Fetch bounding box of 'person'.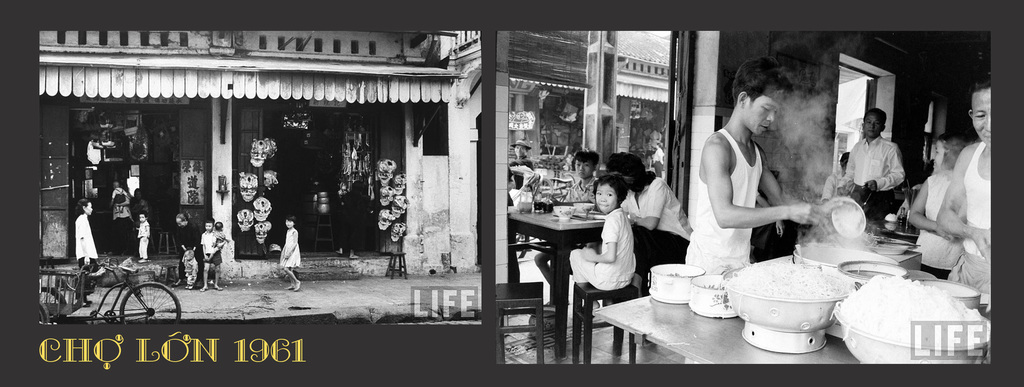
Bbox: [134, 207, 147, 270].
